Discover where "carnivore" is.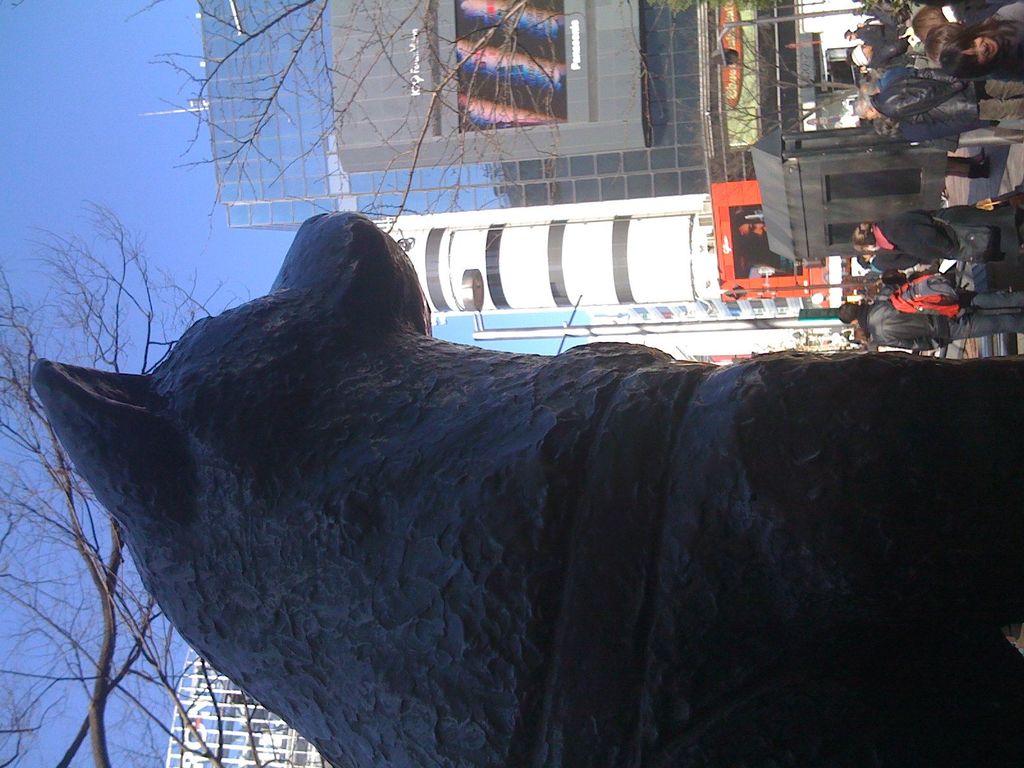
Discovered at <region>833, 291, 1022, 356</region>.
